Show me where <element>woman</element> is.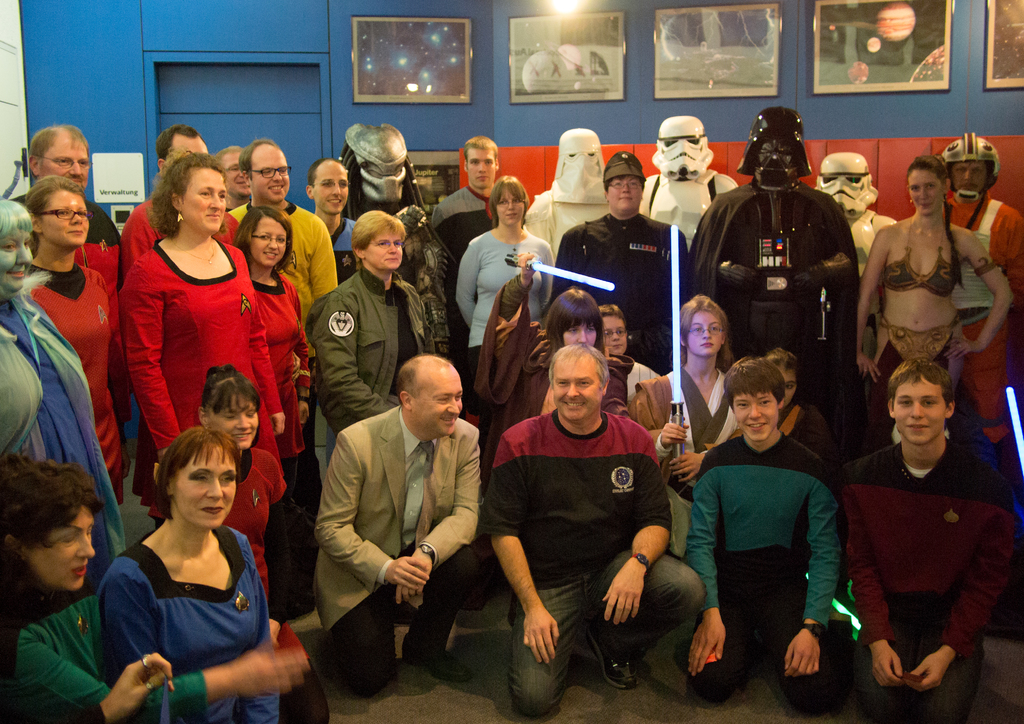
<element>woman</element> is at region(0, 447, 309, 723).
